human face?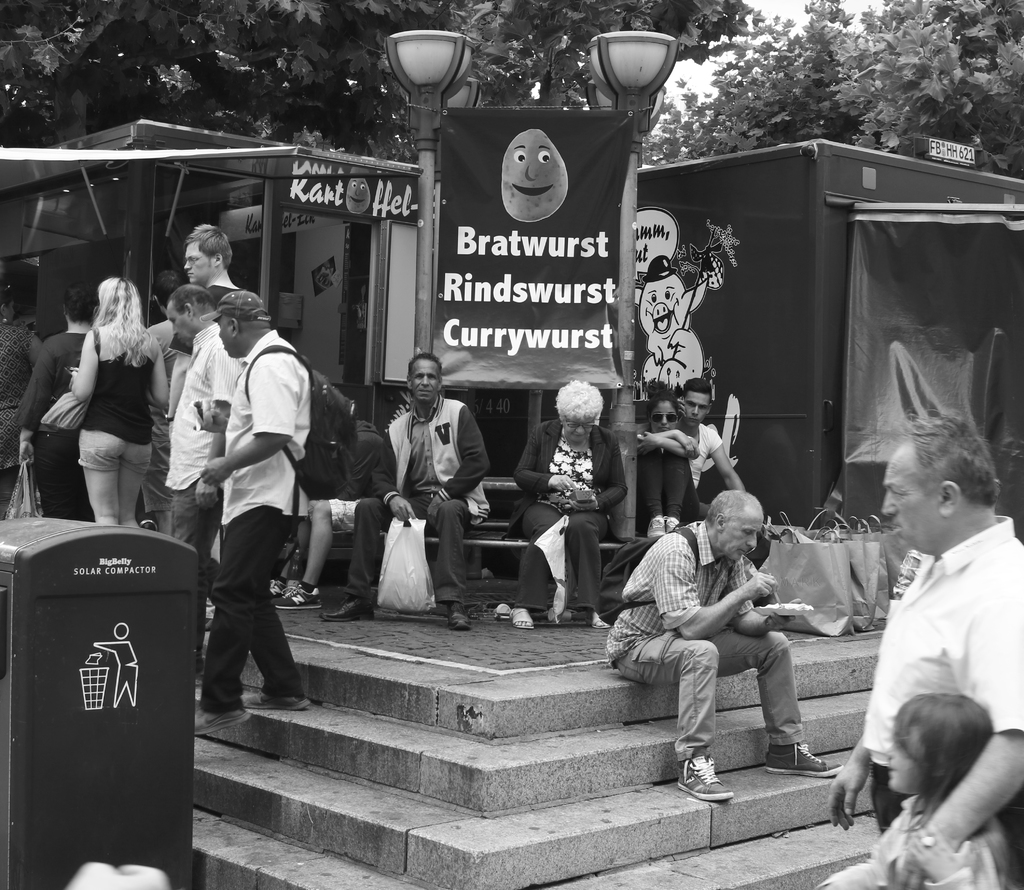
{"x1": 881, "y1": 449, "x2": 941, "y2": 537}
